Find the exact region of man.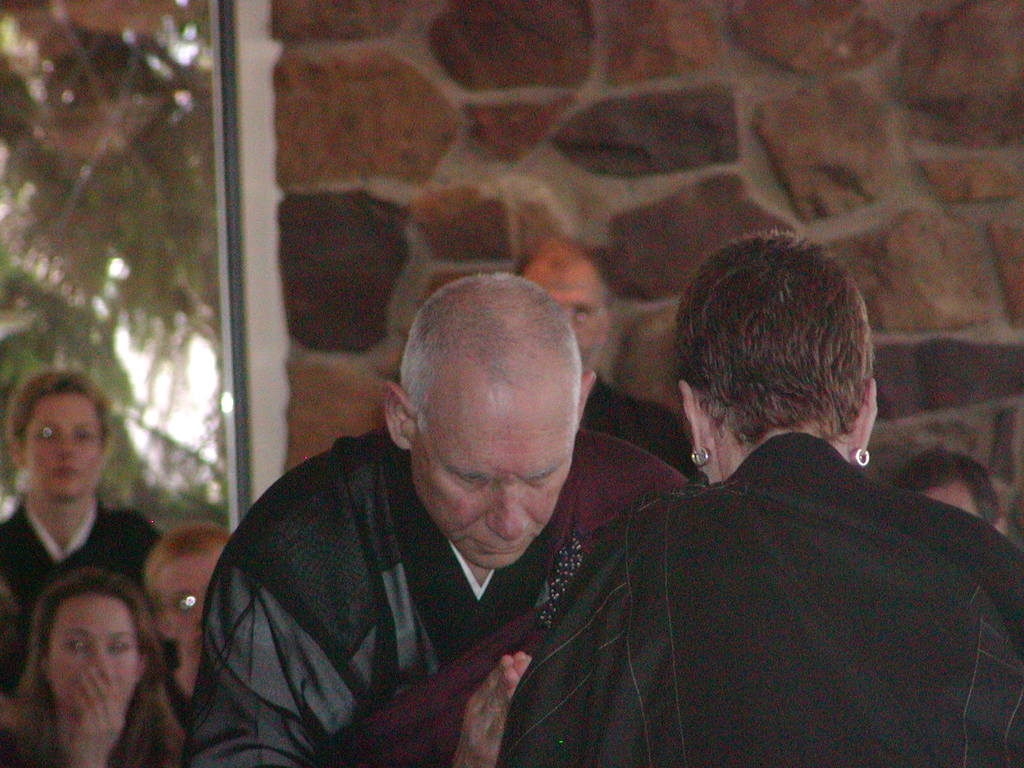
Exact region: detection(514, 230, 706, 484).
